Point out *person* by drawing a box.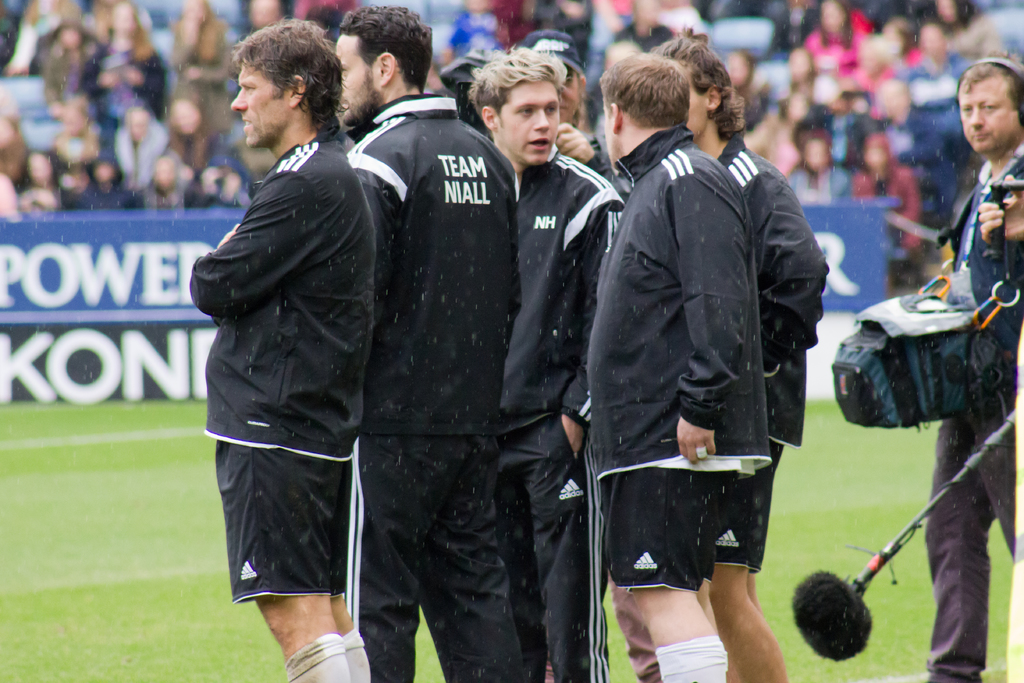
(924, 51, 1023, 682).
